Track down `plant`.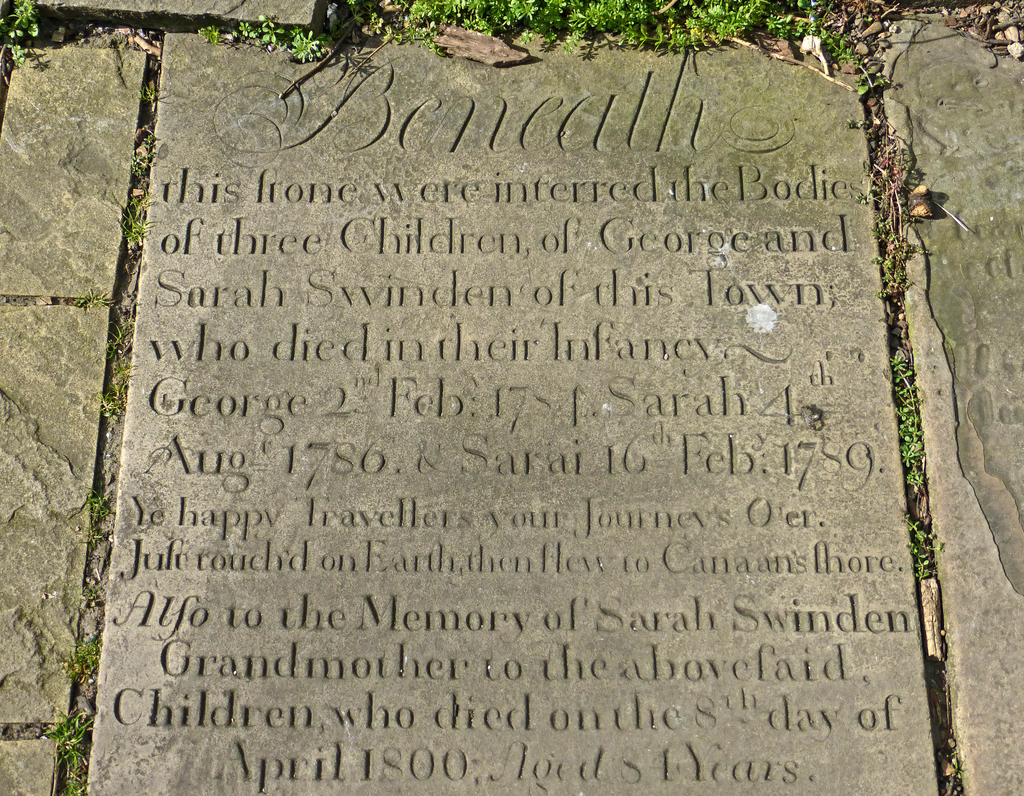
Tracked to [800, 15, 848, 63].
